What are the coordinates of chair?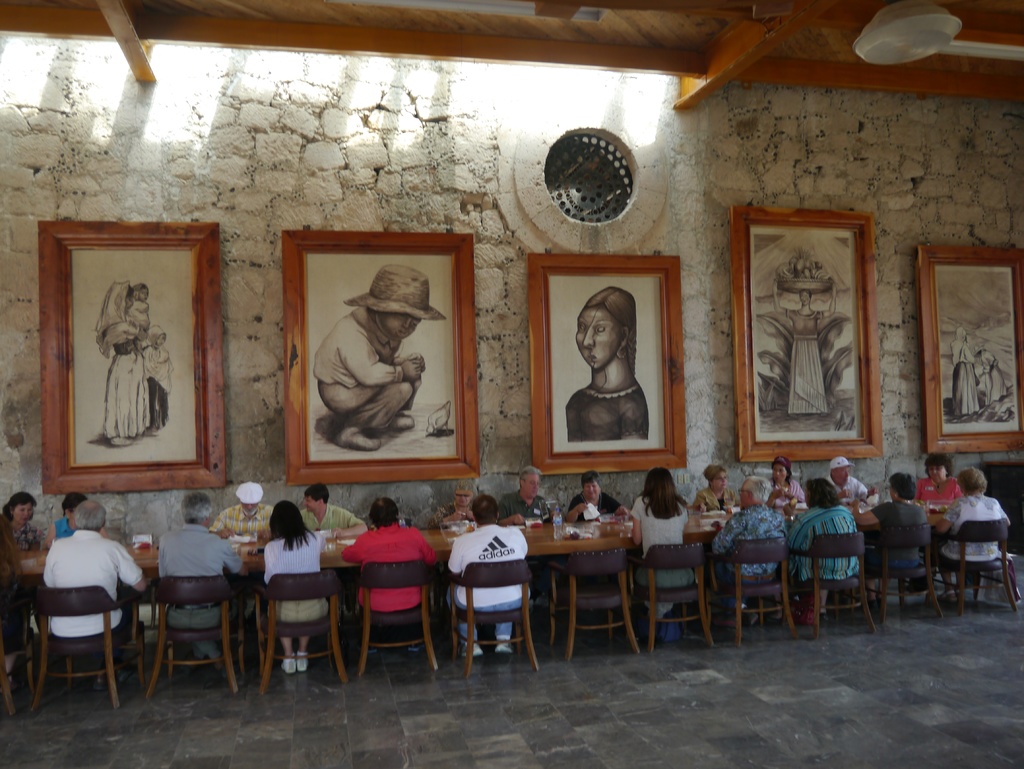
locate(0, 570, 22, 721).
